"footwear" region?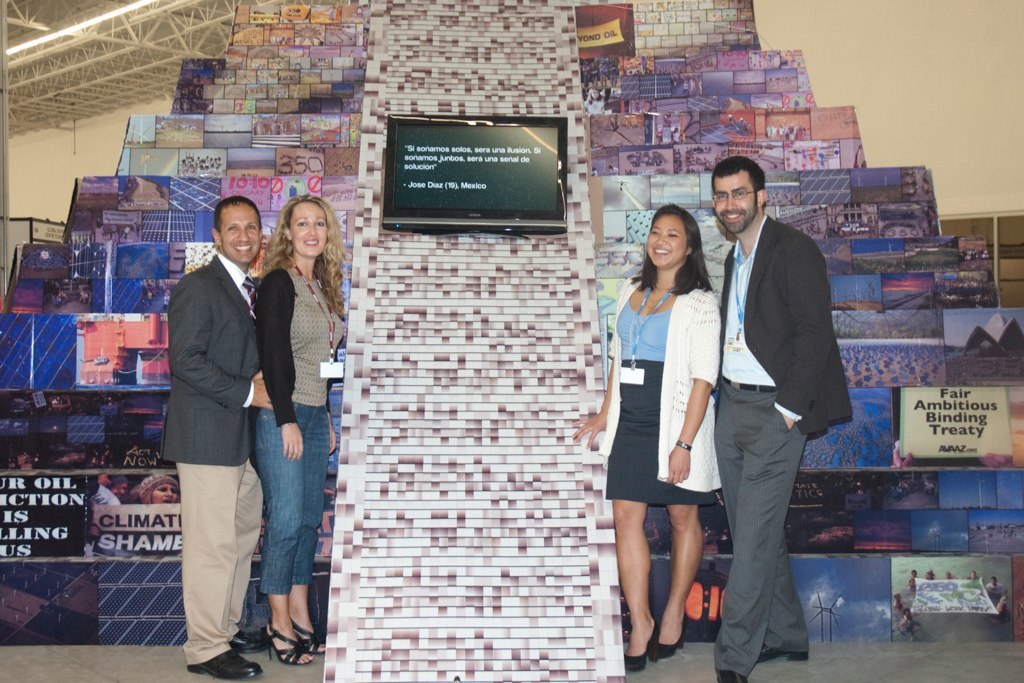
716 671 743 682
